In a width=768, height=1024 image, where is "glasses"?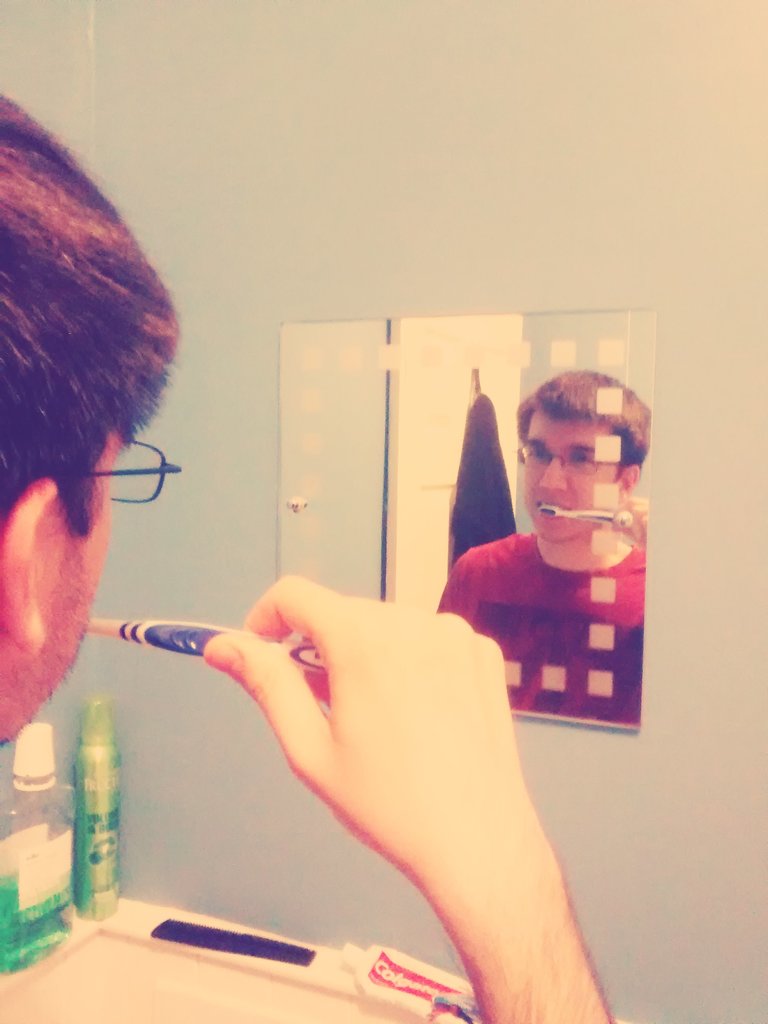
{"x1": 518, "y1": 431, "x2": 648, "y2": 484}.
